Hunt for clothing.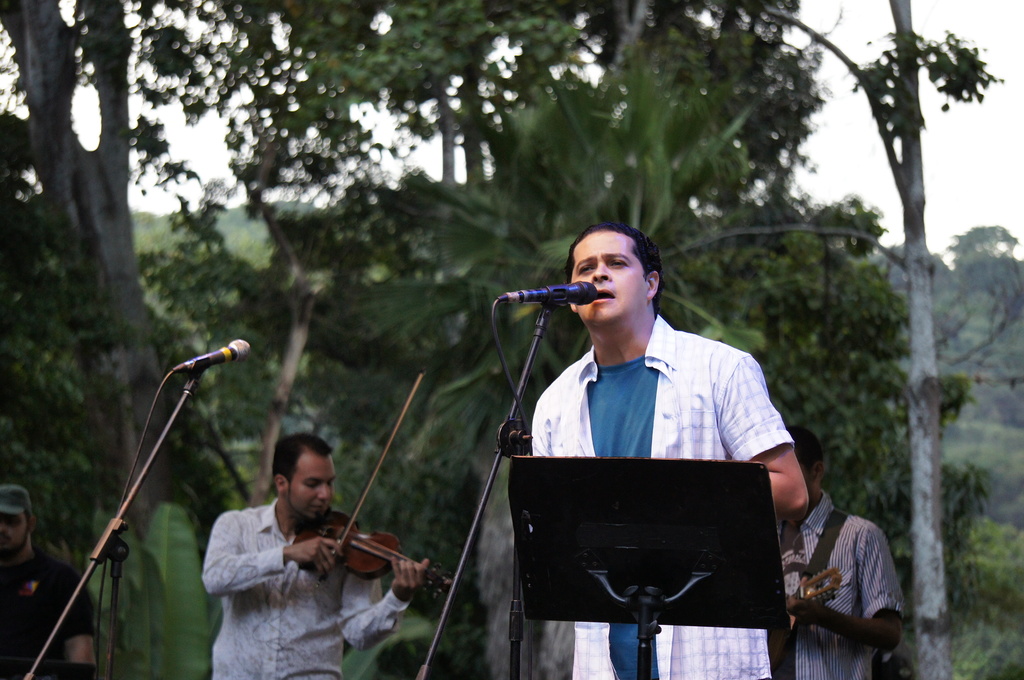
Hunted down at select_region(525, 310, 798, 679).
